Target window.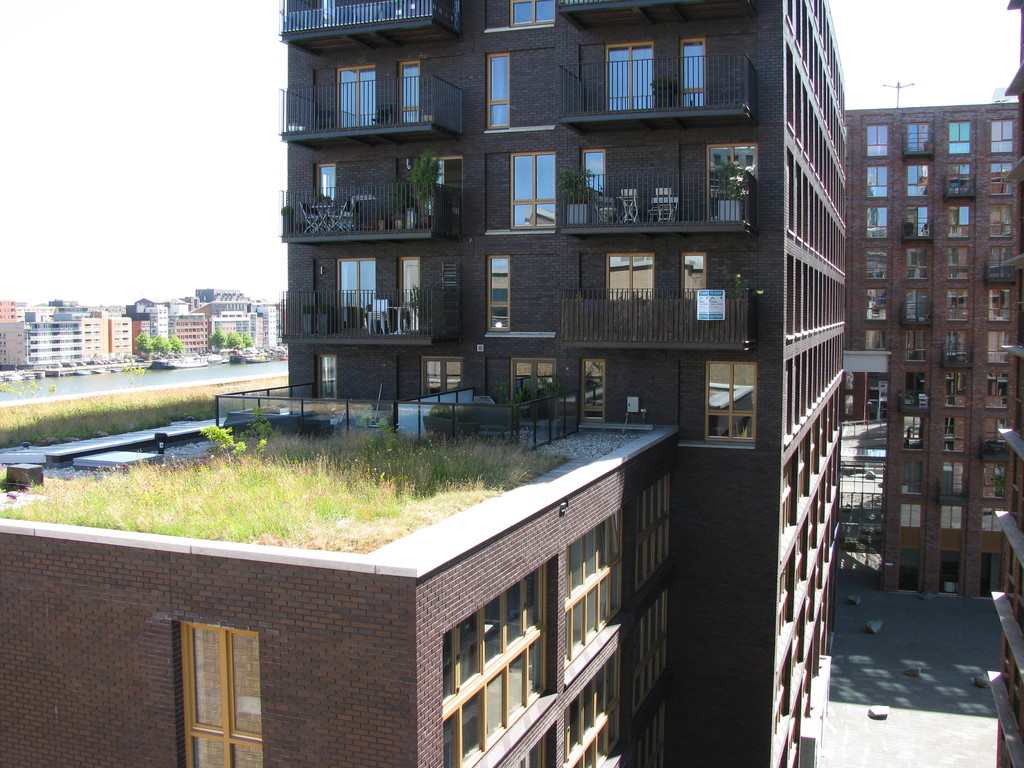
Target region: pyautogui.locateOnScreen(989, 375, 1013, 412).
